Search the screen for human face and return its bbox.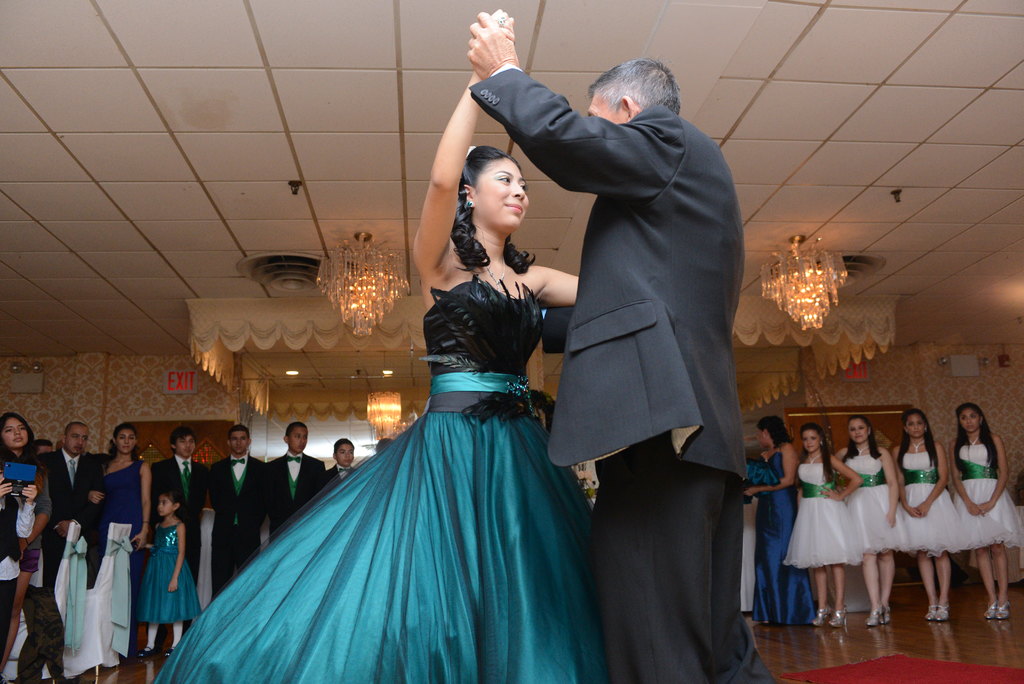
Found: (159,494,173,516).
